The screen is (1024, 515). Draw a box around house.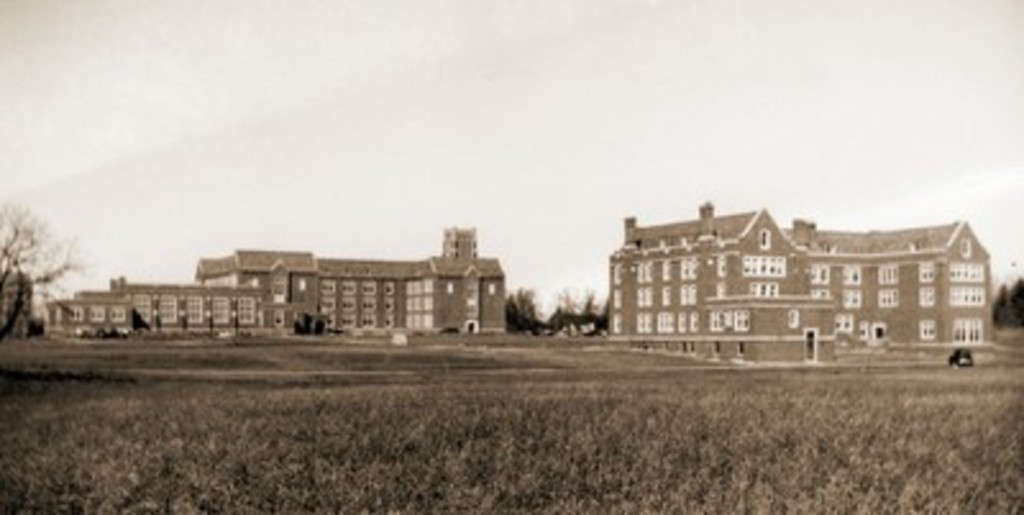
bbox(581, 184, 983, 387).
